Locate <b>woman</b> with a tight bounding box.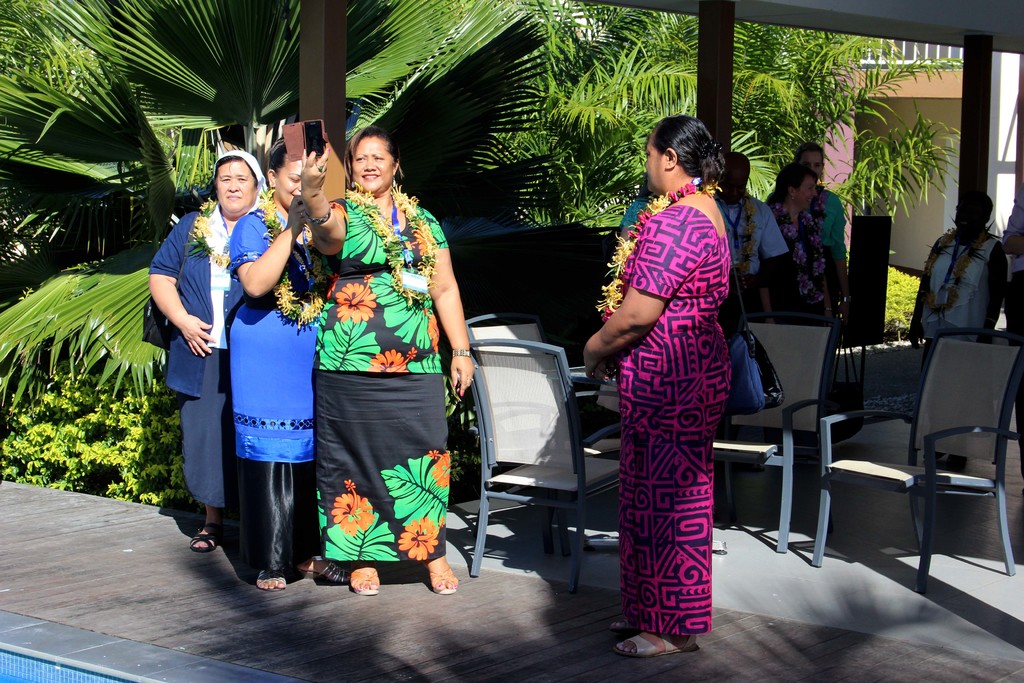
x1=226, y1=113, x2=339, y2=595.
